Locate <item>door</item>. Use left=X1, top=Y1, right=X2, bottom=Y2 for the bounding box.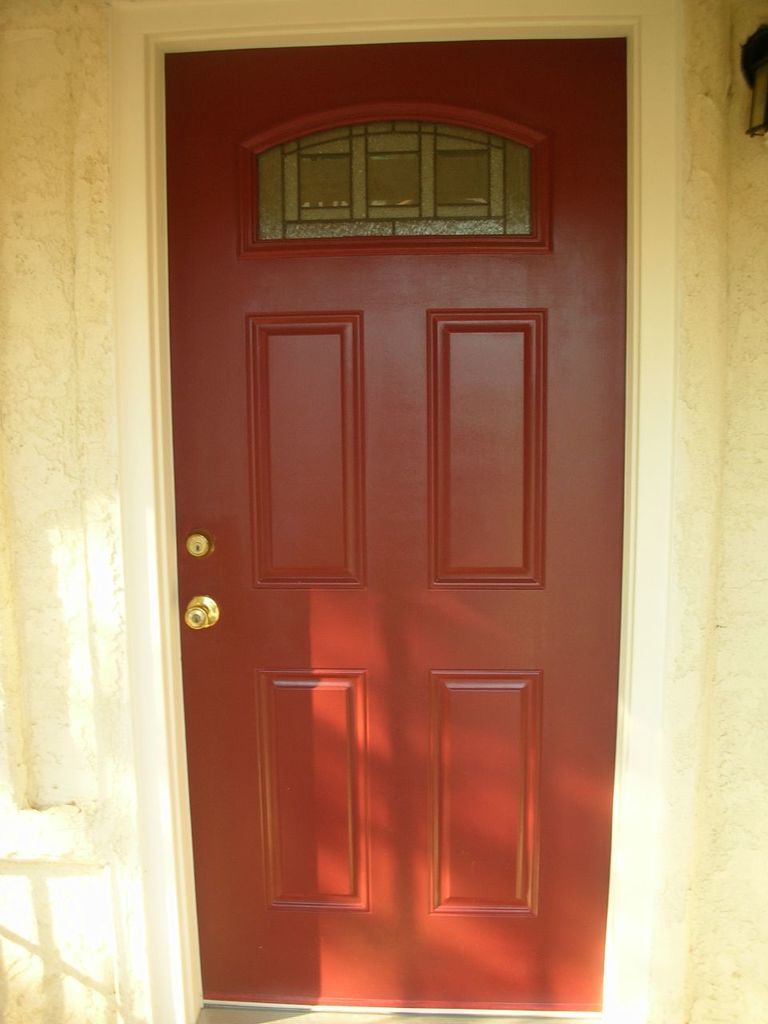
left=165, top=40, right=626, bottom=1008.
